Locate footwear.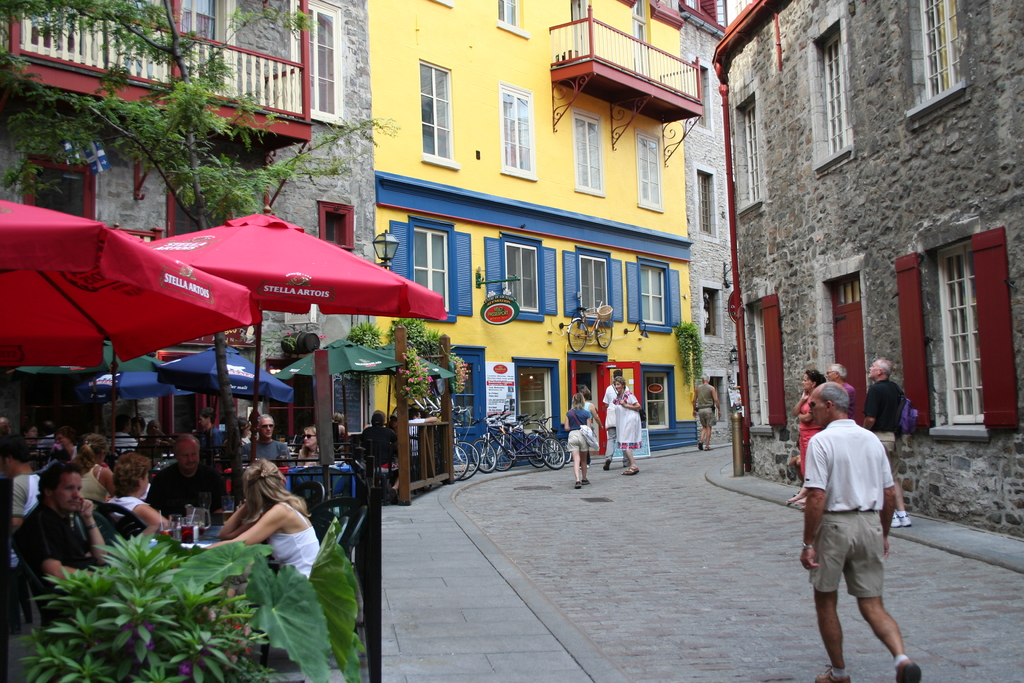
Bounding box: bbox=(897, 659, 923, 682).
